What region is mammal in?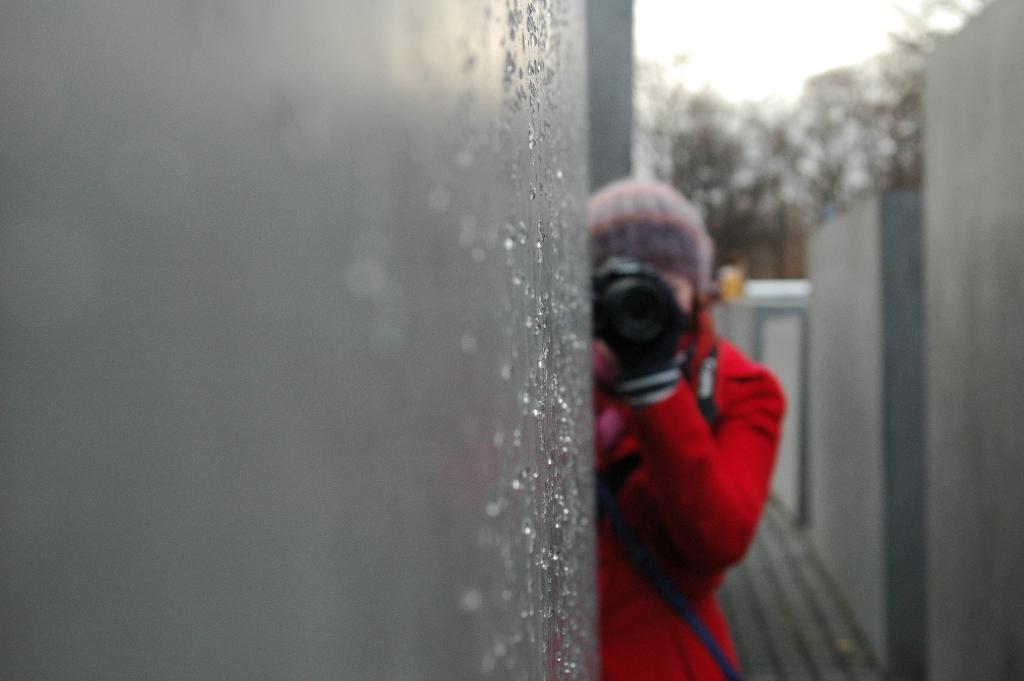
[left=577, top=231, right=824, bottom=646].
